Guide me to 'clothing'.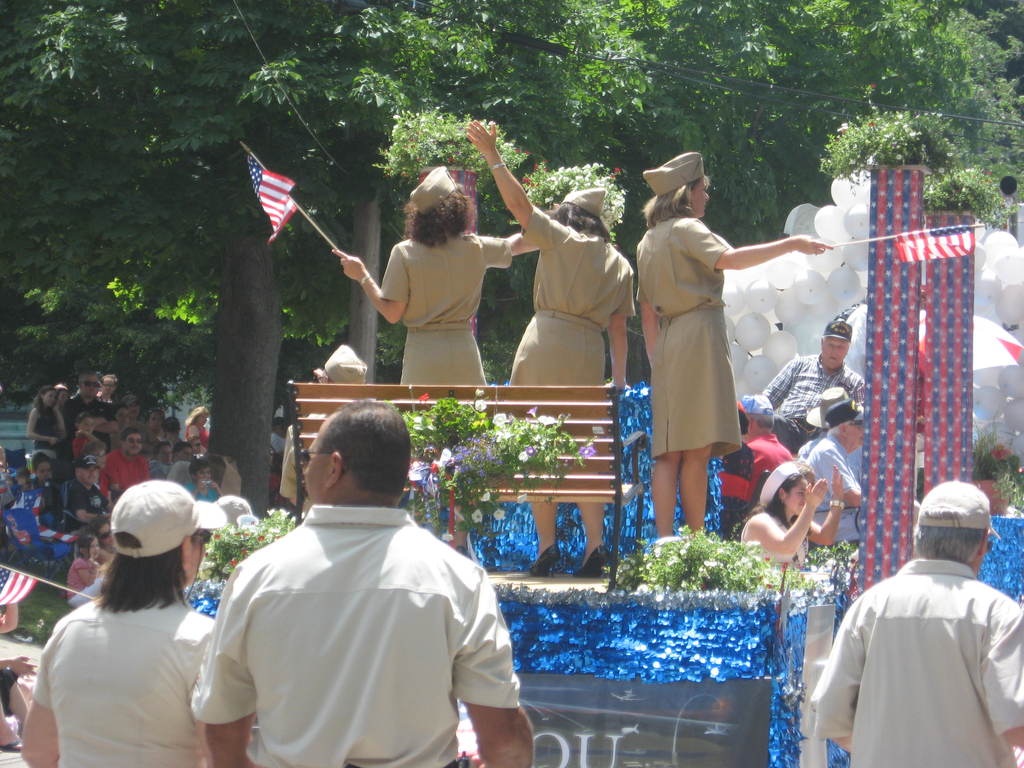
Guidance: bbox(138, 420, 149, 454).
